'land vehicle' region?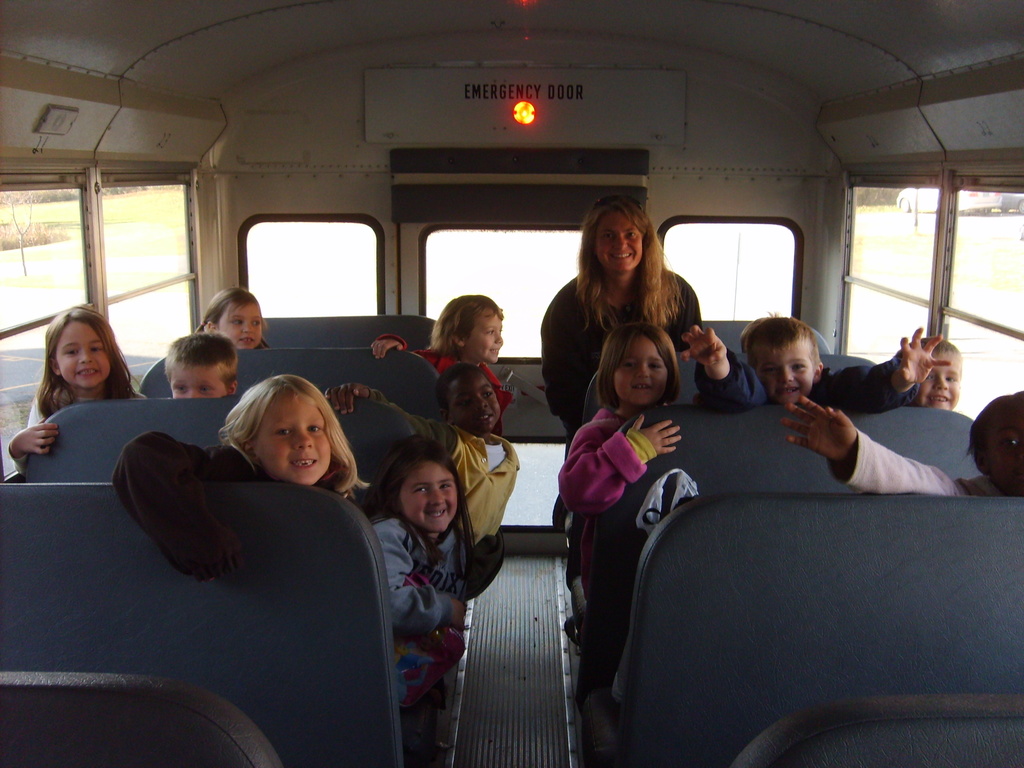
<bbox>77, 54, 1023, 767</bbox>
